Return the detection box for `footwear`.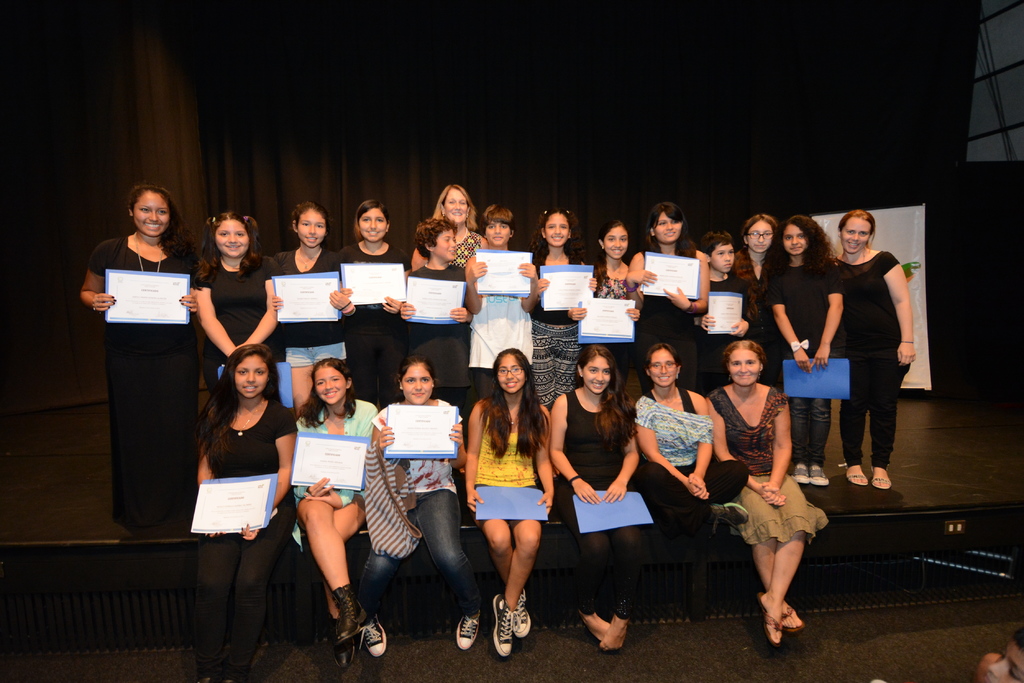
(left=867, top=469, right=894, bottom=490).
